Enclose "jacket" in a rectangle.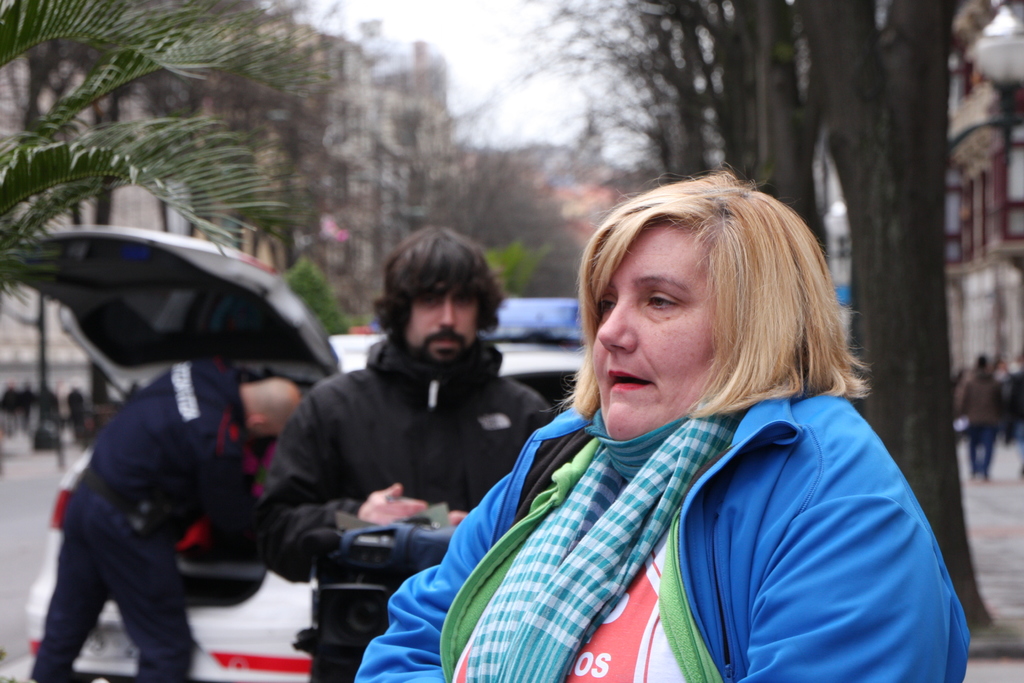
253:334:550:578.
